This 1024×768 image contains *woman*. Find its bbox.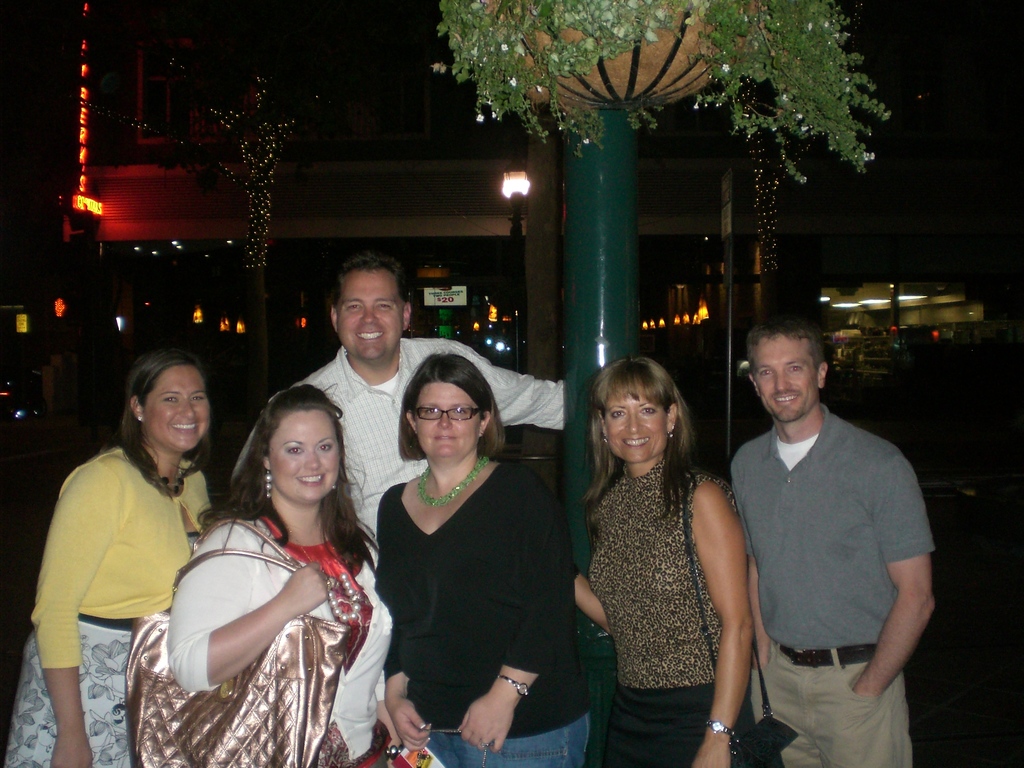
bbox=(576, 362, 759, 767).
